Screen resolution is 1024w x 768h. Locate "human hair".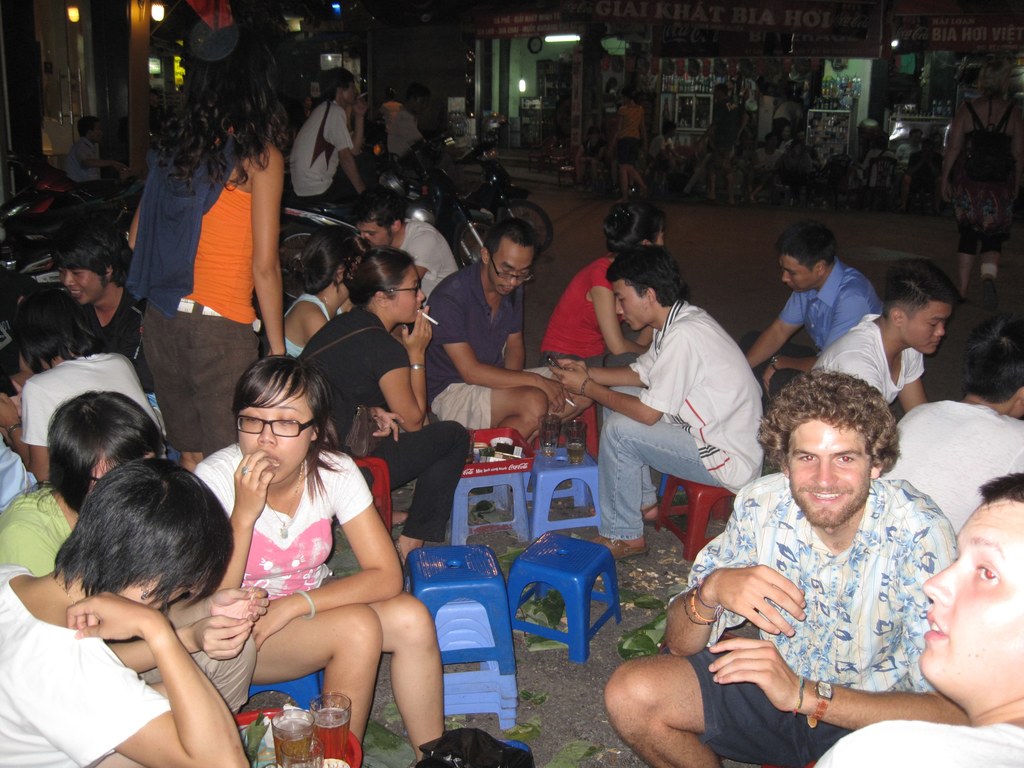
bbox=[794, 131, 809, 142].
